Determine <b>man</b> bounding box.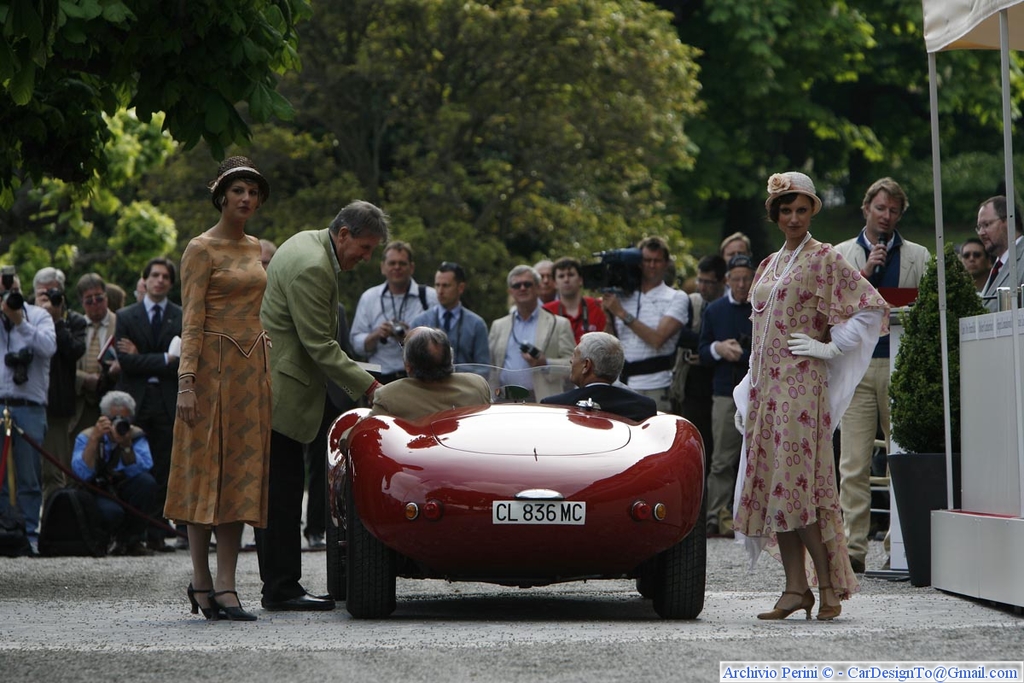
Determined: {"x1": 598, "y1": 234, "x2": 691, "y2": 406}.
